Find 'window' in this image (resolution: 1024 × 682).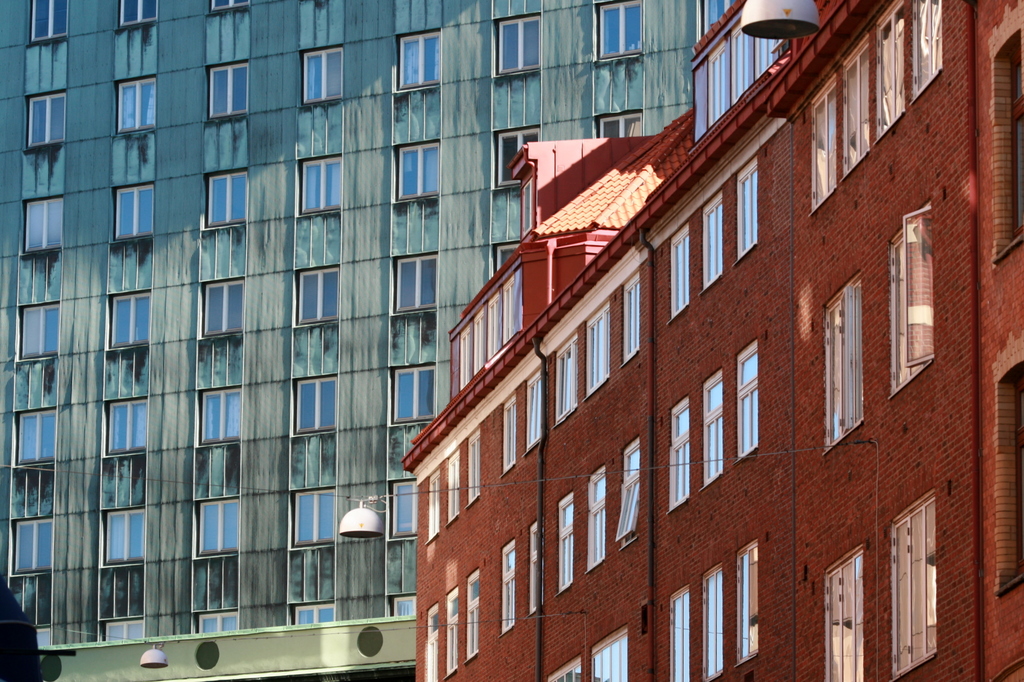
rect(499, 537, 513, 633).
